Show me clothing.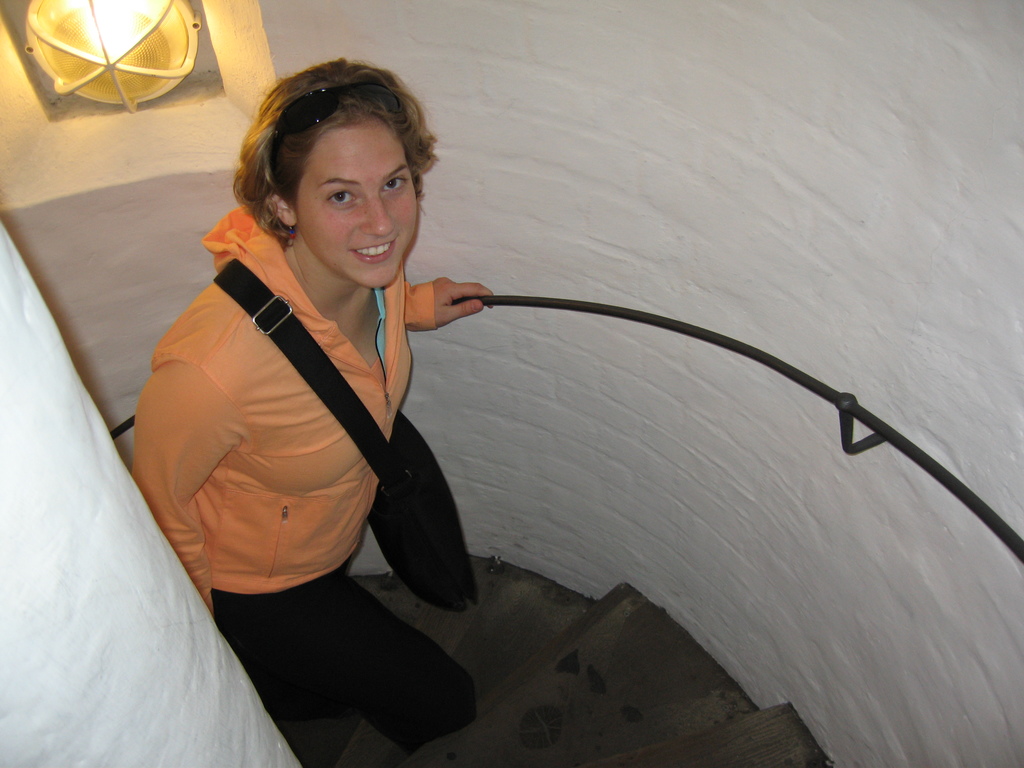
clothing is here: bbox=(226, 568, 486, 767).
